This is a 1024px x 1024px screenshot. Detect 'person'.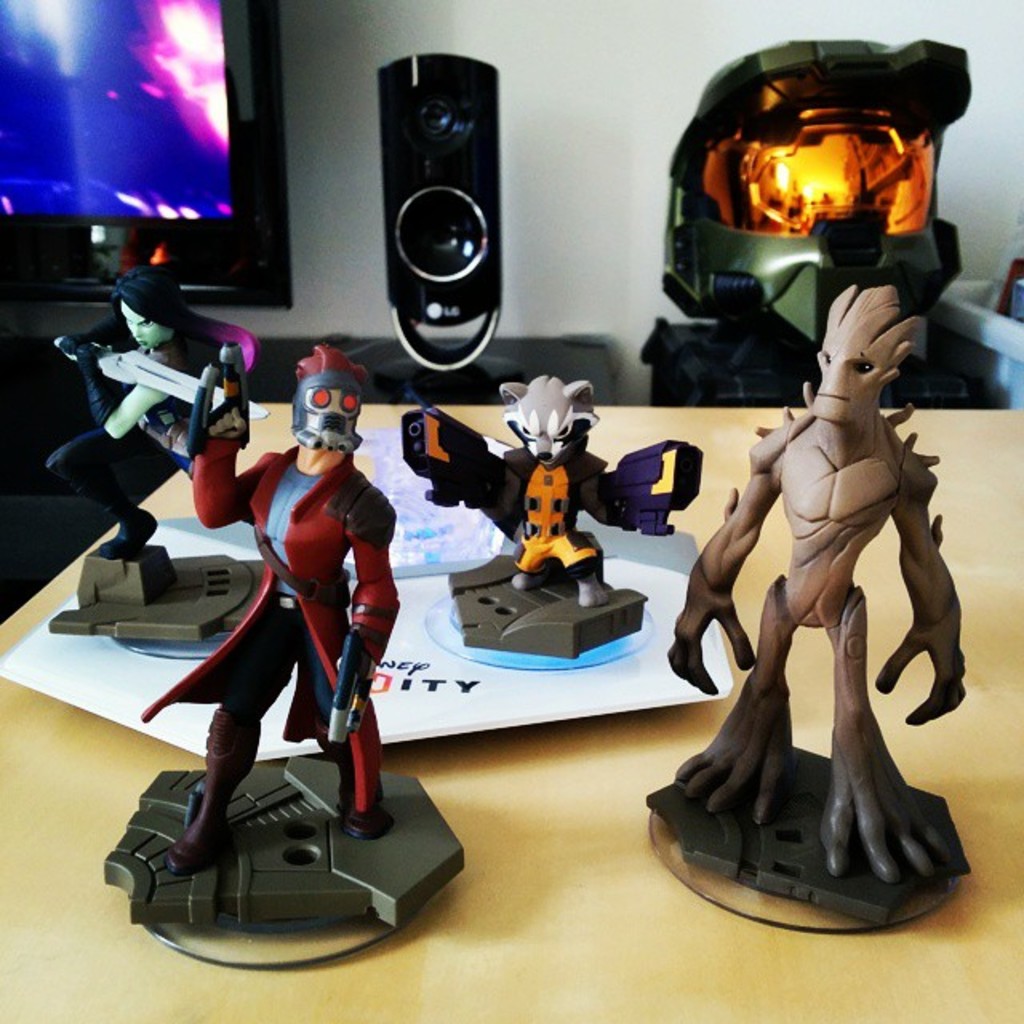
[40, 270, 259, 565].
